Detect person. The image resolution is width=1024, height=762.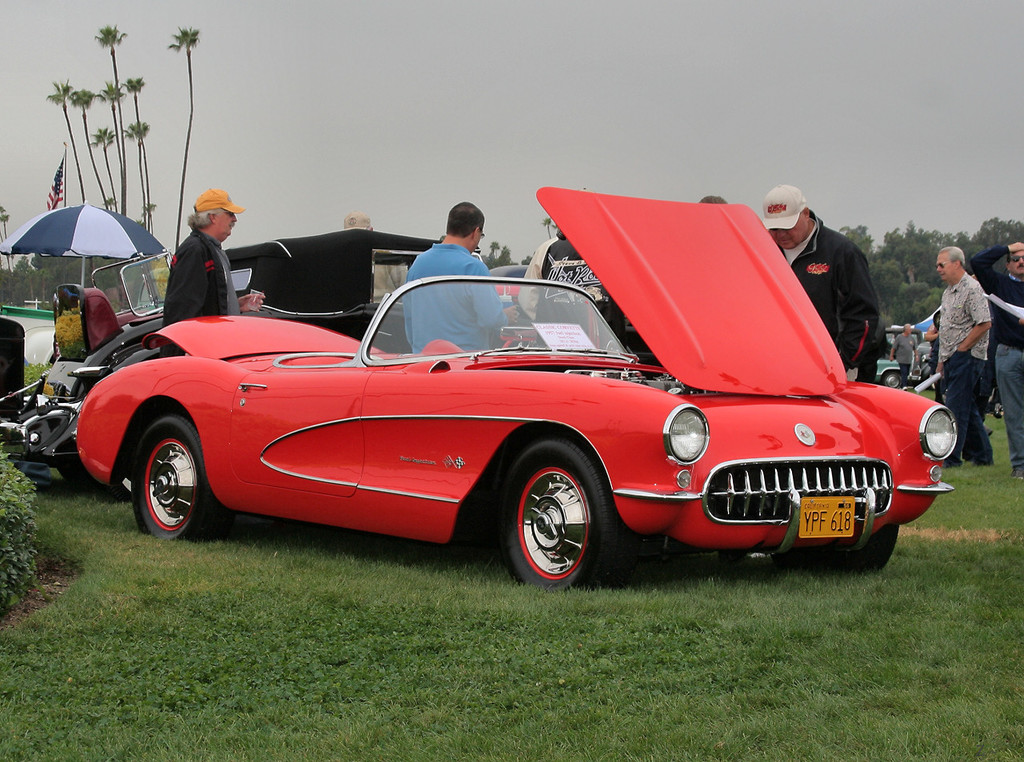
[155,199,235,330].
